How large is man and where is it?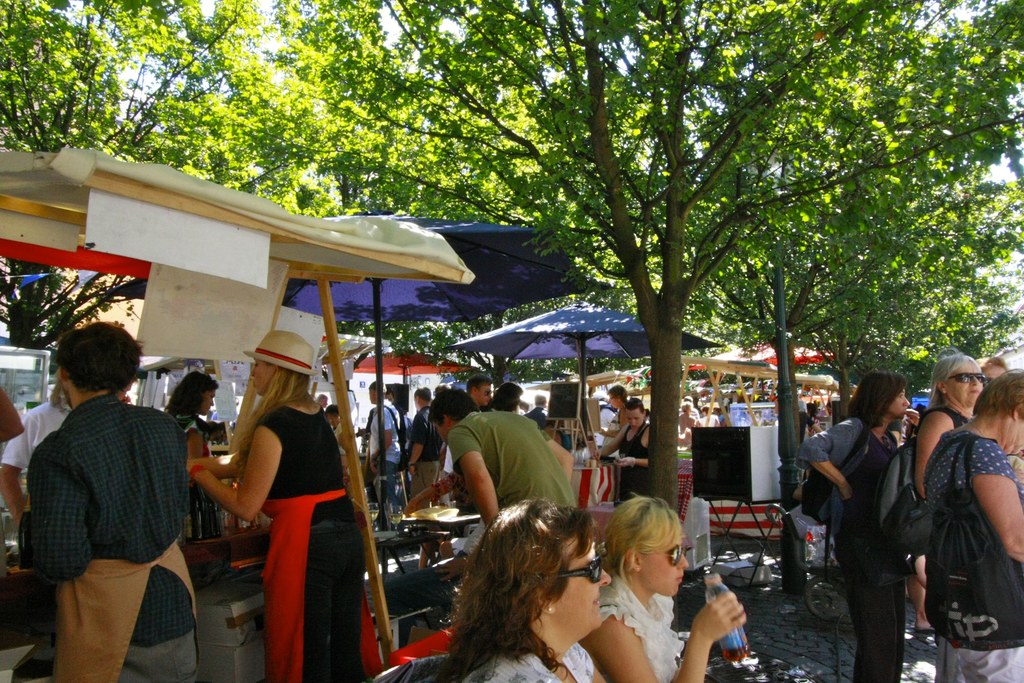
Bounding box: Rect(369, 379, 401, 522).
